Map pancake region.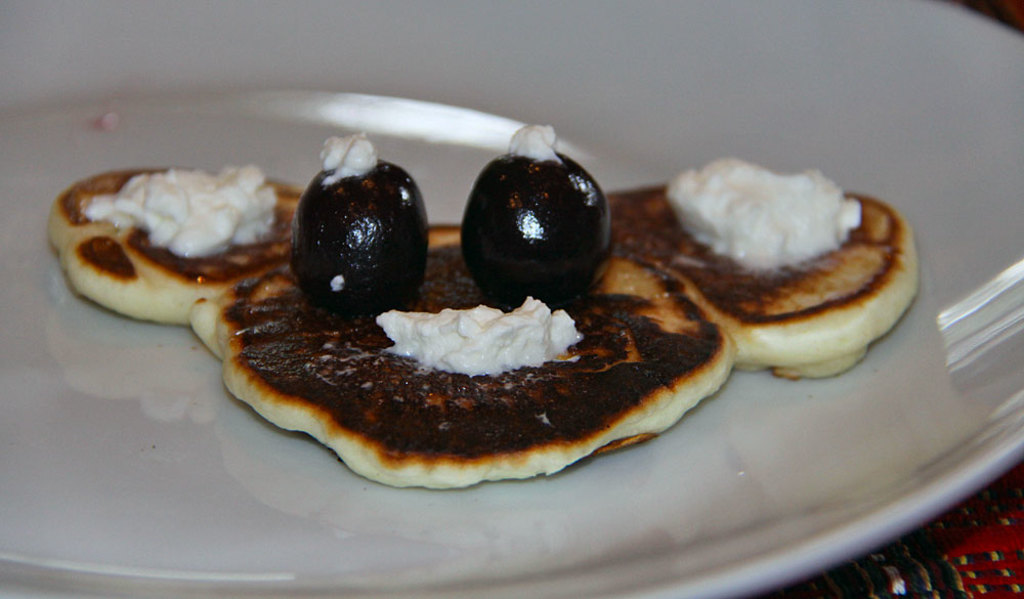
Mapped to crop(45, 164, 303, 324).
